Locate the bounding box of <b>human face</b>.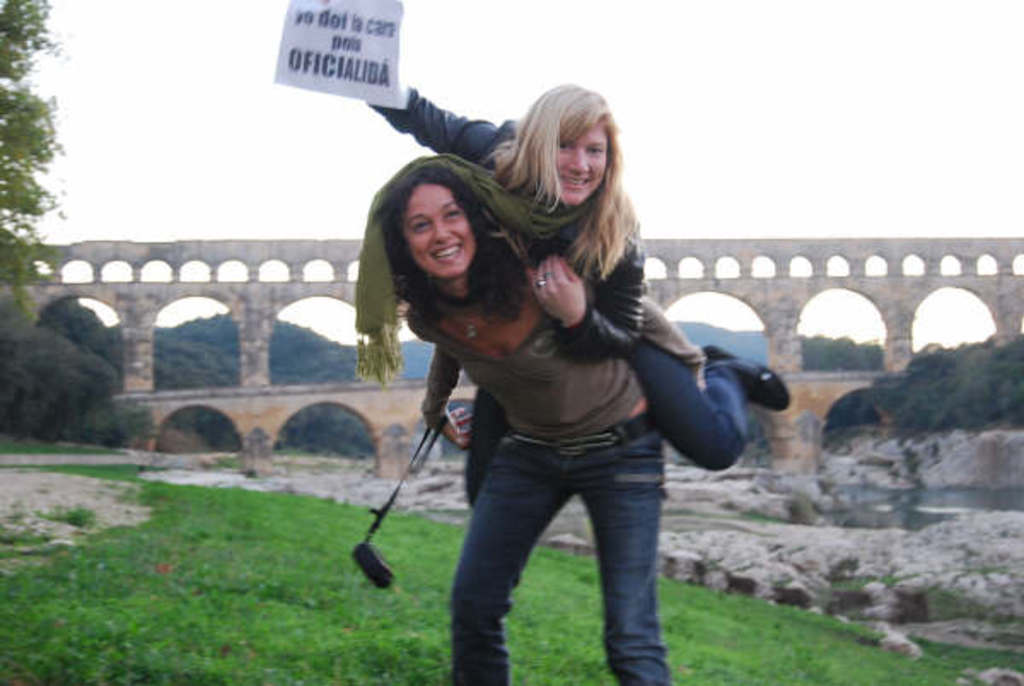
Bounding box: rect(403, 188, 474, 280).
